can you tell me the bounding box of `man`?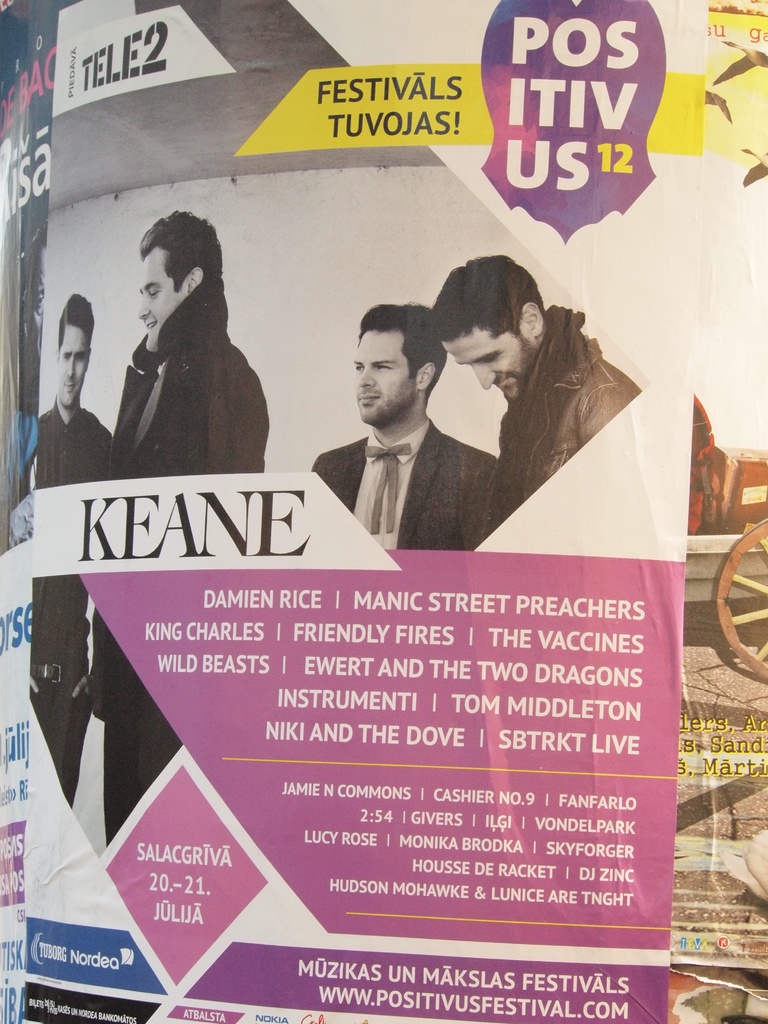
box(431, 251, 643, 534).
